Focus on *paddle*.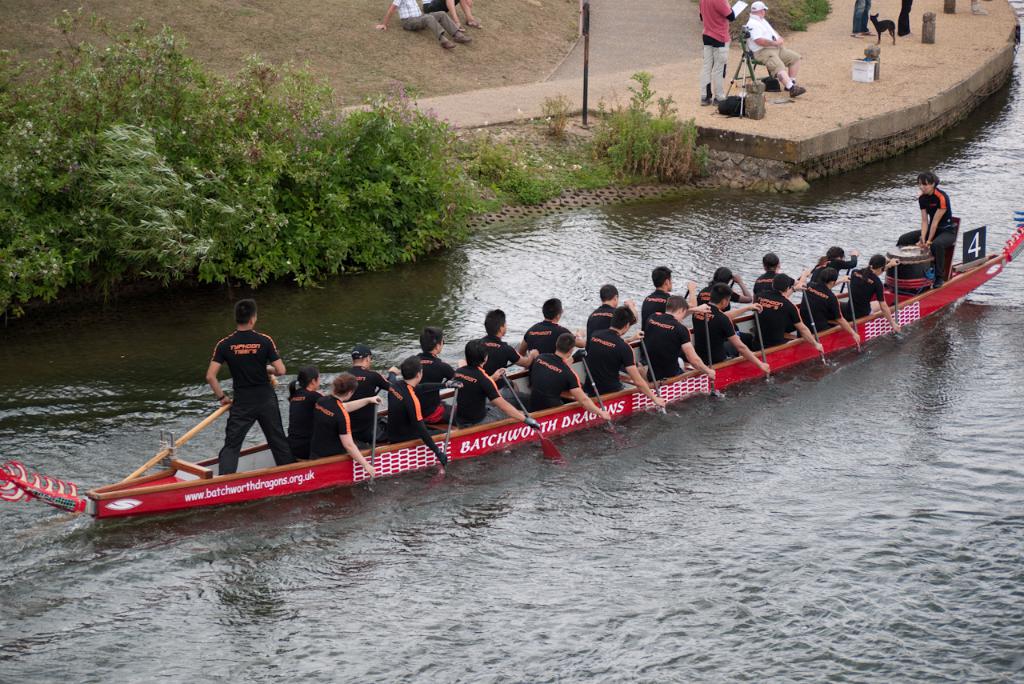
Focused at 846,274,862,354.
